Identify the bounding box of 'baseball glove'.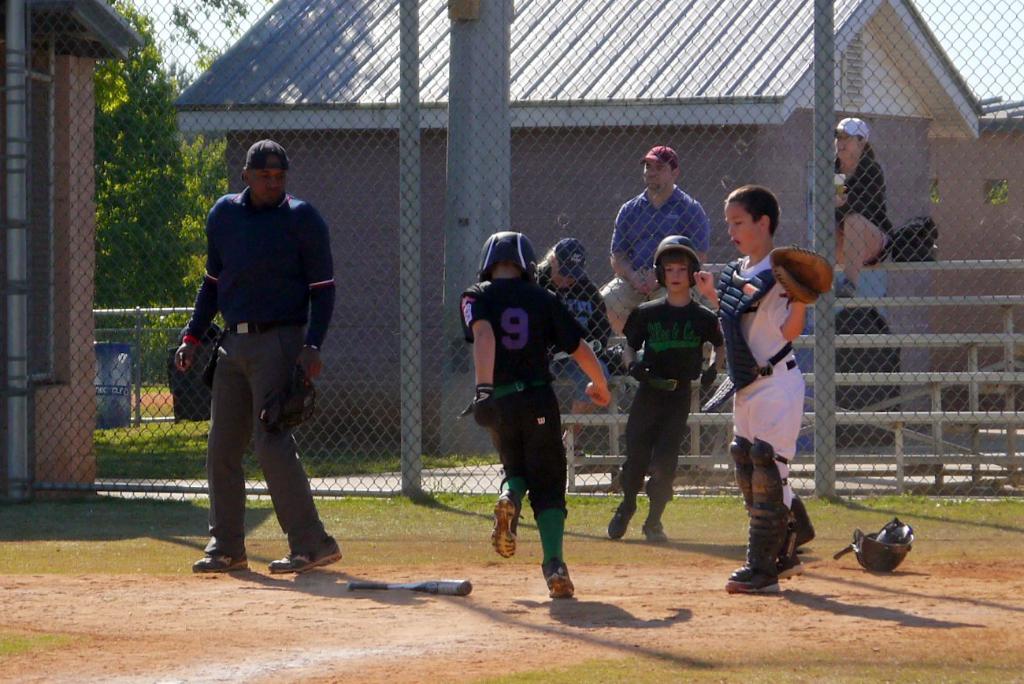
{"x1": 767, "y1": 242, "x2": 834, "y2": 310}.
